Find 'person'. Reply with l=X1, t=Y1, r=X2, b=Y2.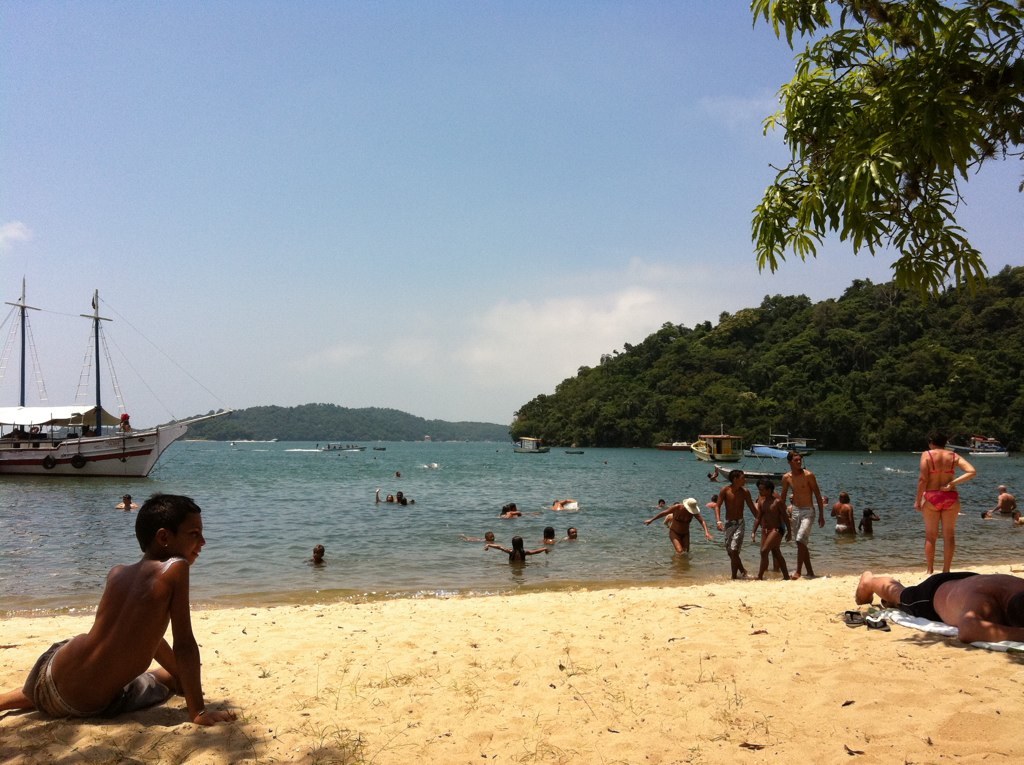
l=907, t=433, r=976, b=574.
